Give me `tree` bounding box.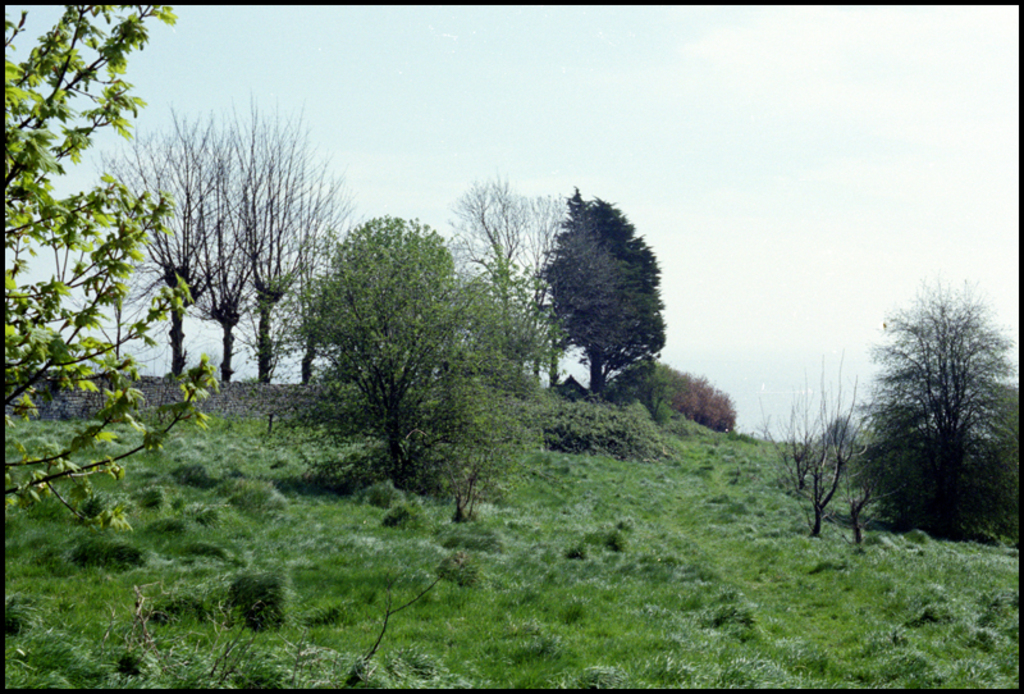
locate(302, 206, 577, 538).
